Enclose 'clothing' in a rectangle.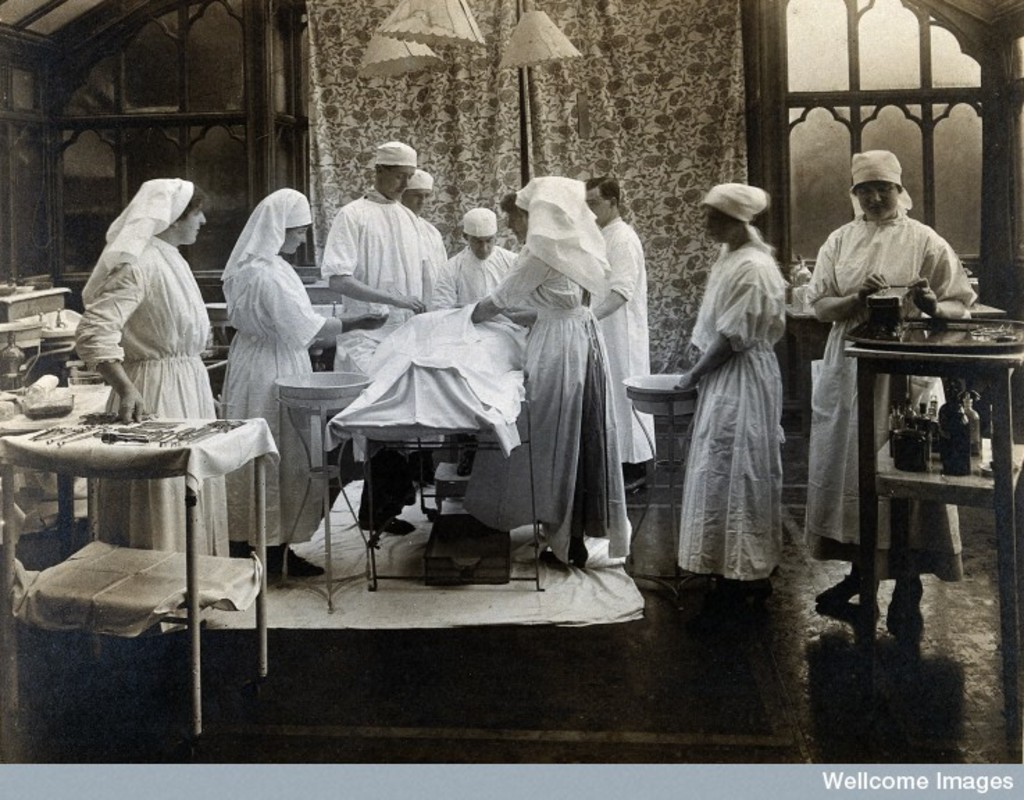
75, 178, 231, 633.
